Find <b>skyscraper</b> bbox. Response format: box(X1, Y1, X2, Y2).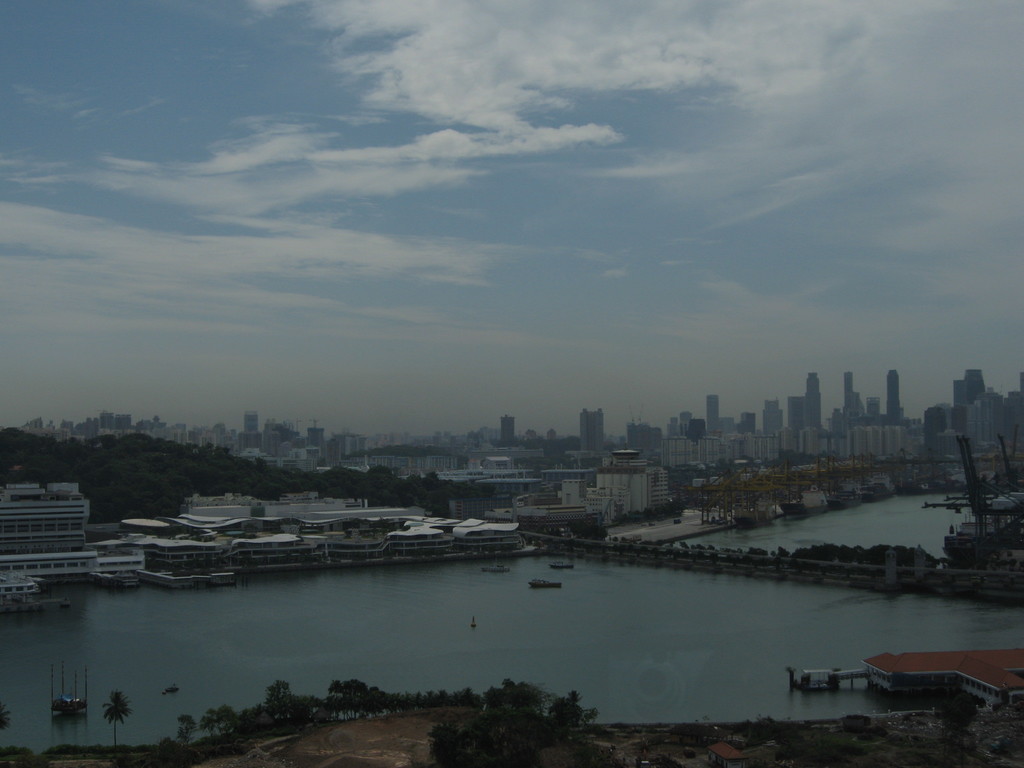
box(572, 407, 609, 452).
